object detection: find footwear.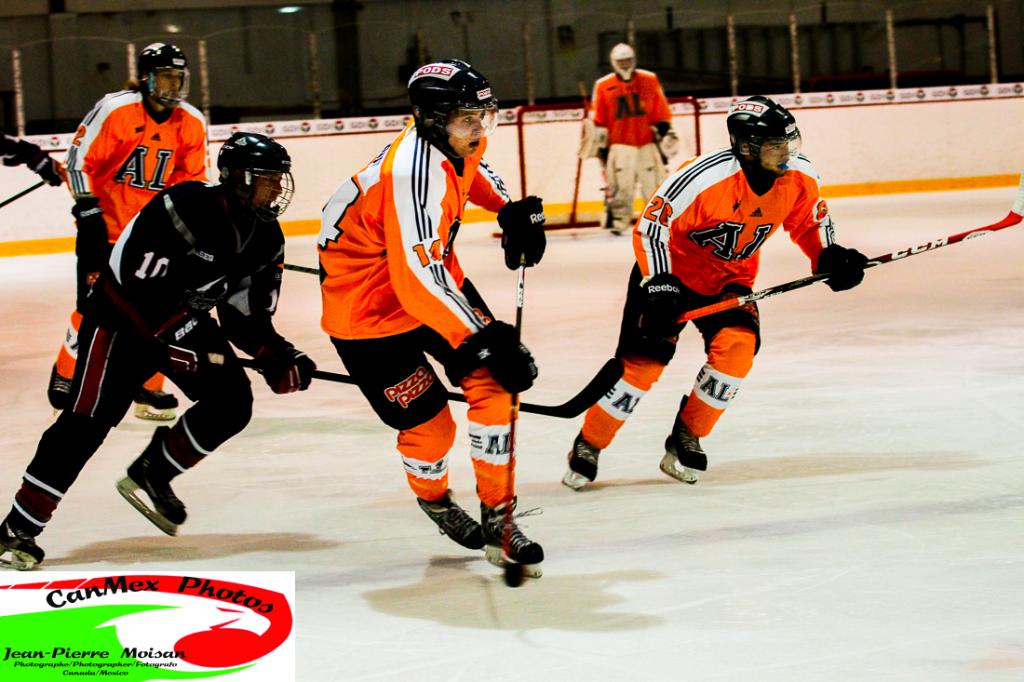
bbox=(128, 430, 191, 526).
